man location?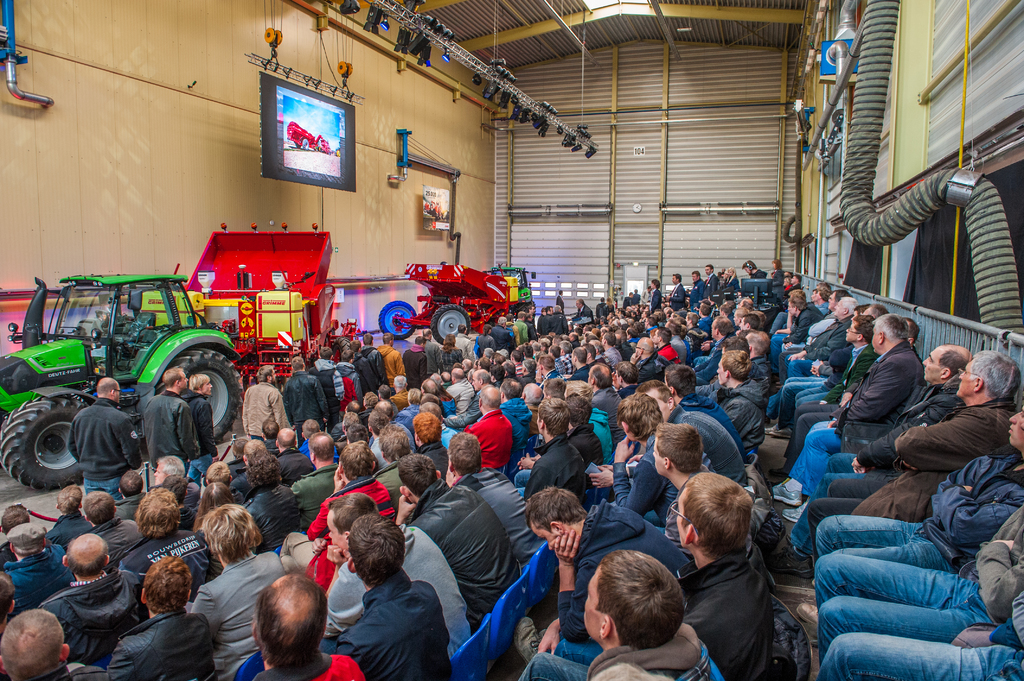
{"left": 787, "top": 276, "right": 799, "bottom": 290}
